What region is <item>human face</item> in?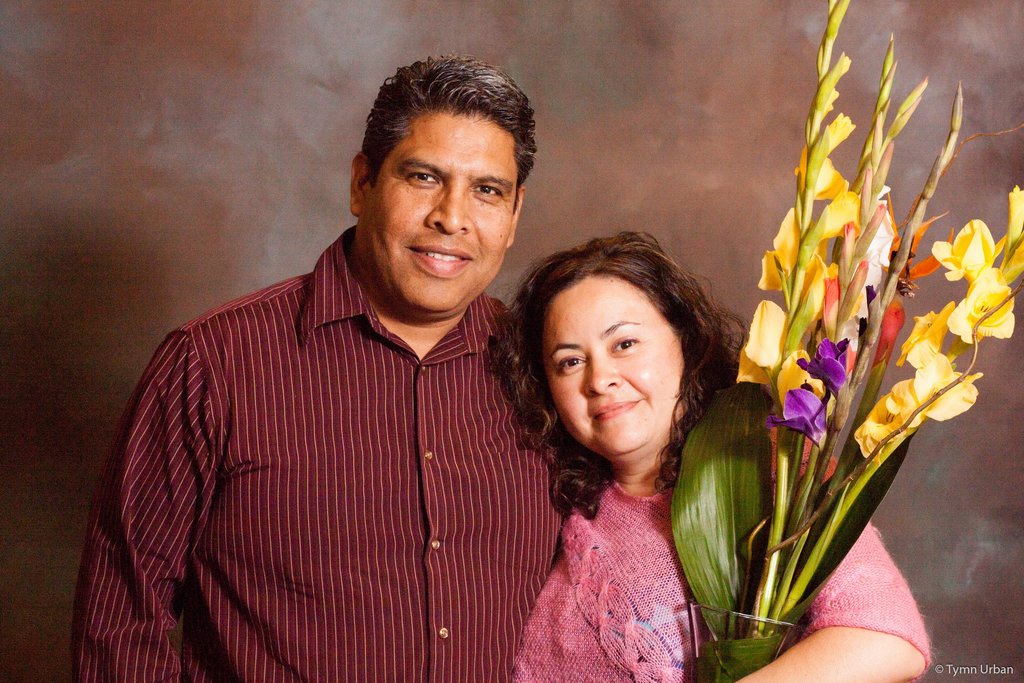
538 273 682 448.
